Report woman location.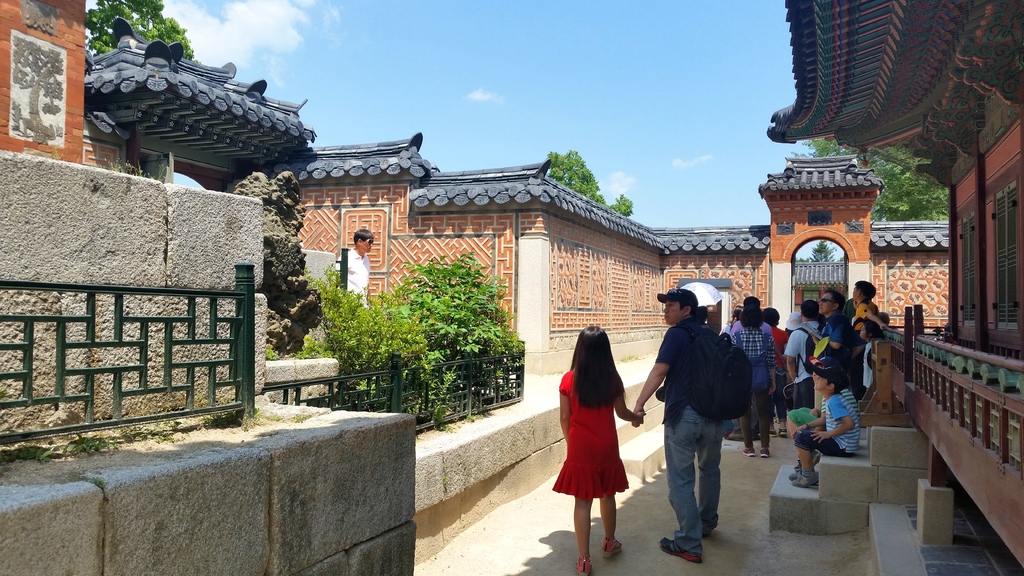
Report: (758,307,790,438).
